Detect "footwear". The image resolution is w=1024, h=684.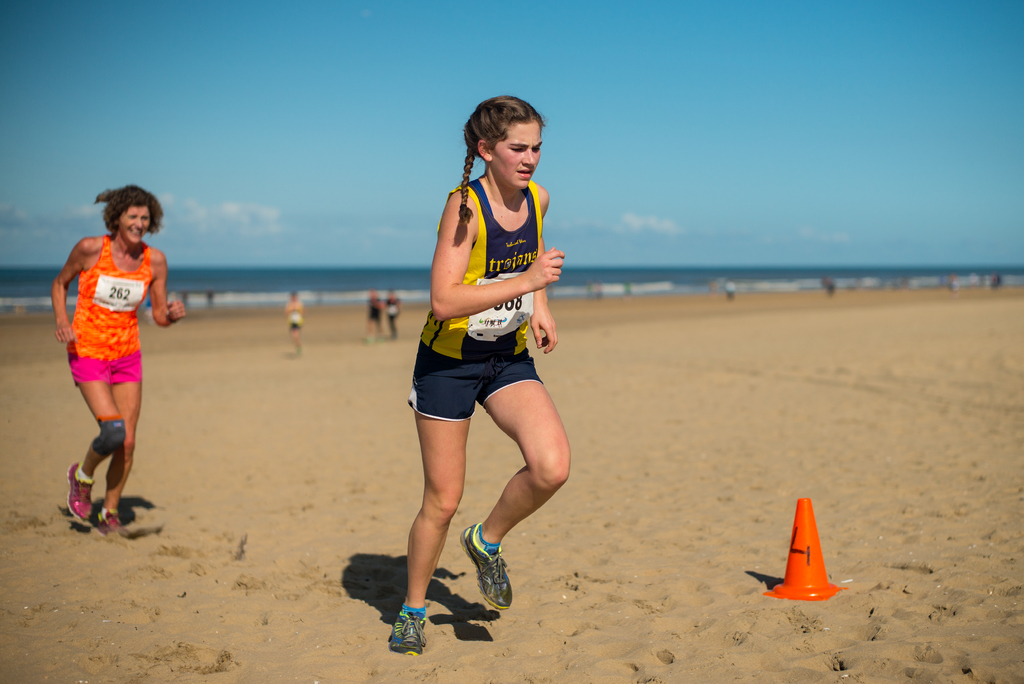
x1=95 y1=508 x2=126 y2=538.
